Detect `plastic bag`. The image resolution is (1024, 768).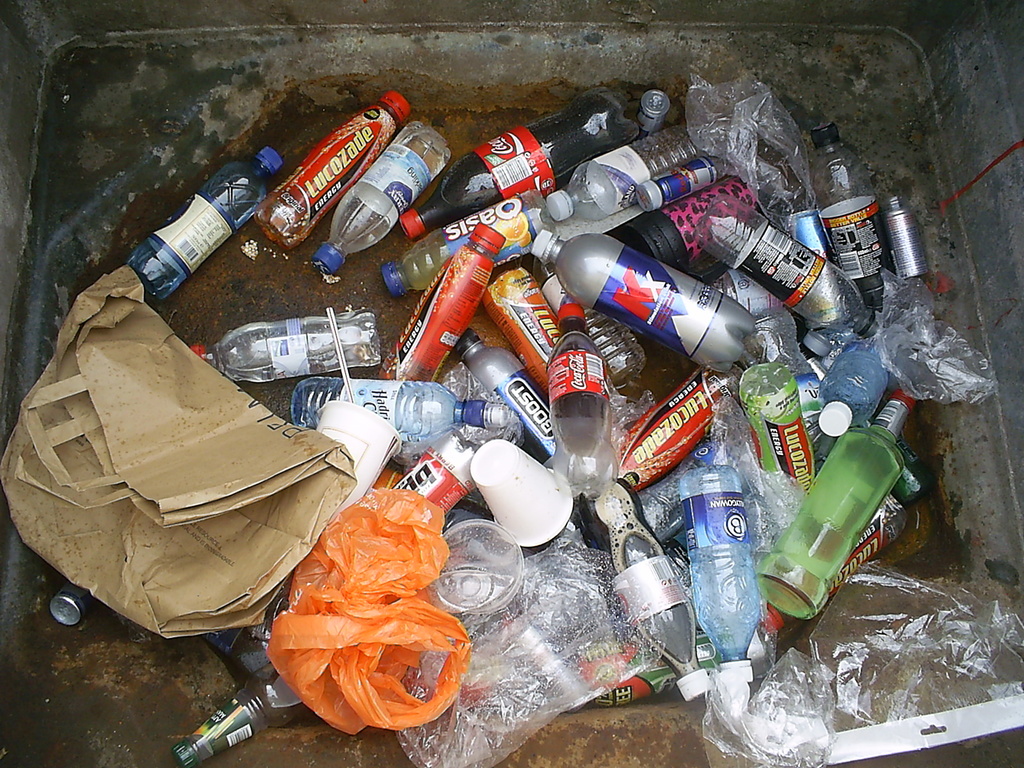
detection(397, 519, 666, 767).
